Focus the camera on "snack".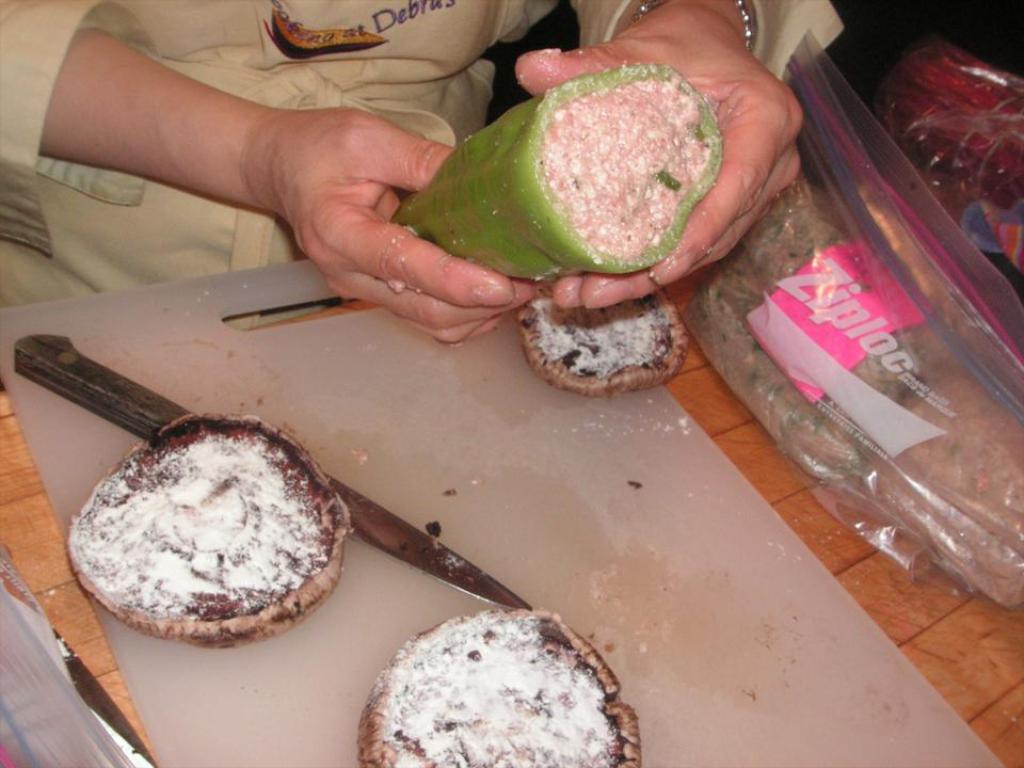
Focus region: bbox(676, 166, 1023, 608).
